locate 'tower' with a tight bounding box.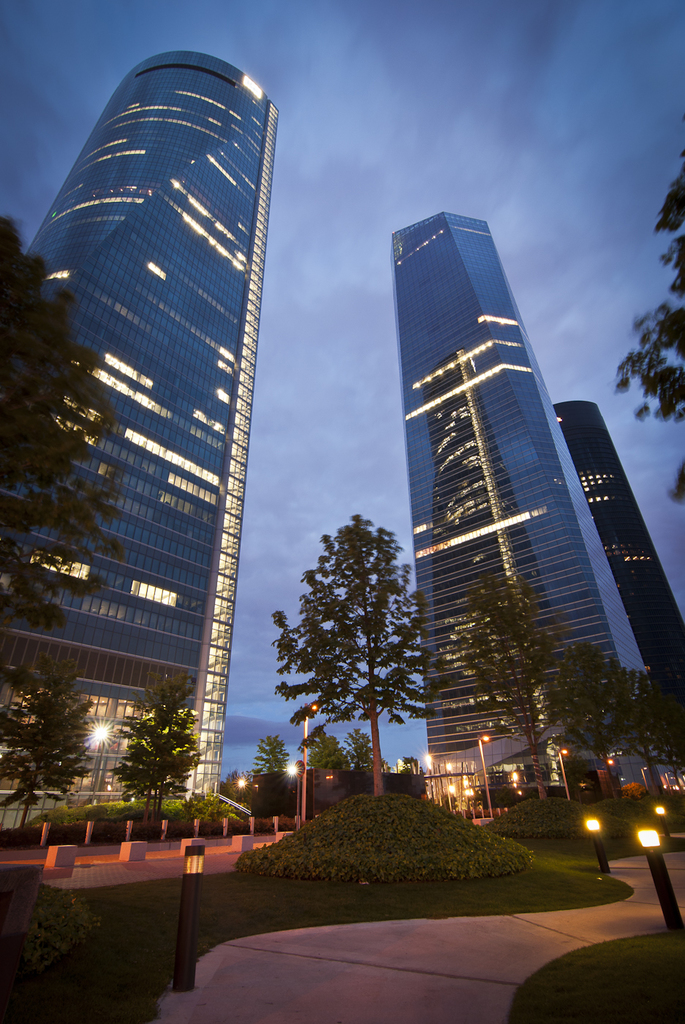
547,403,684,774.
